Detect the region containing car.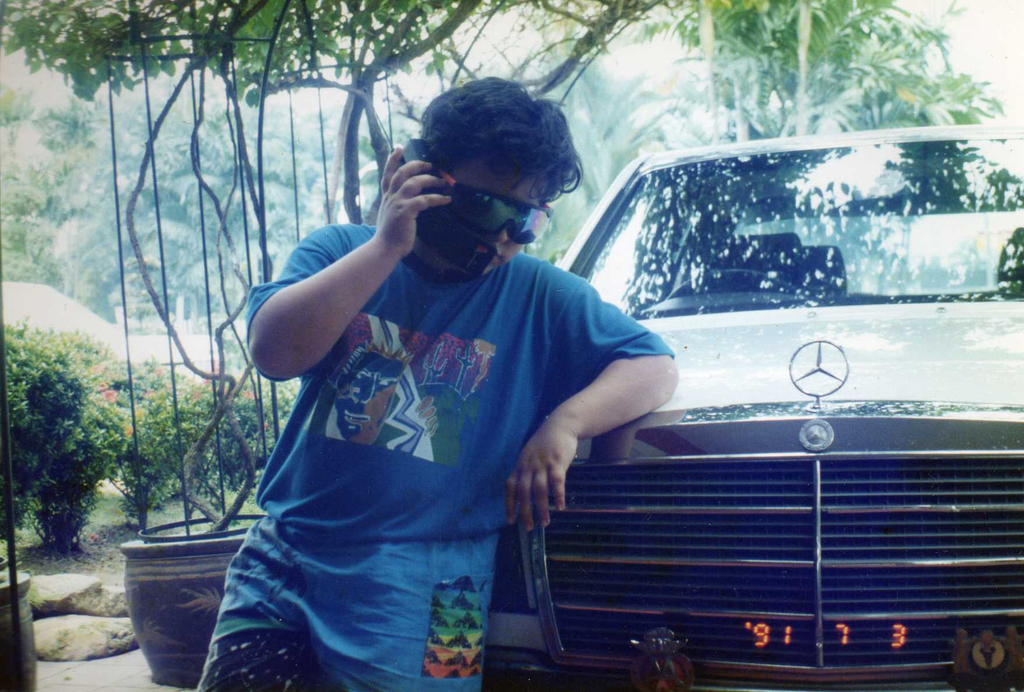
x1=477 y1=124 x2=1023 y2=691.
